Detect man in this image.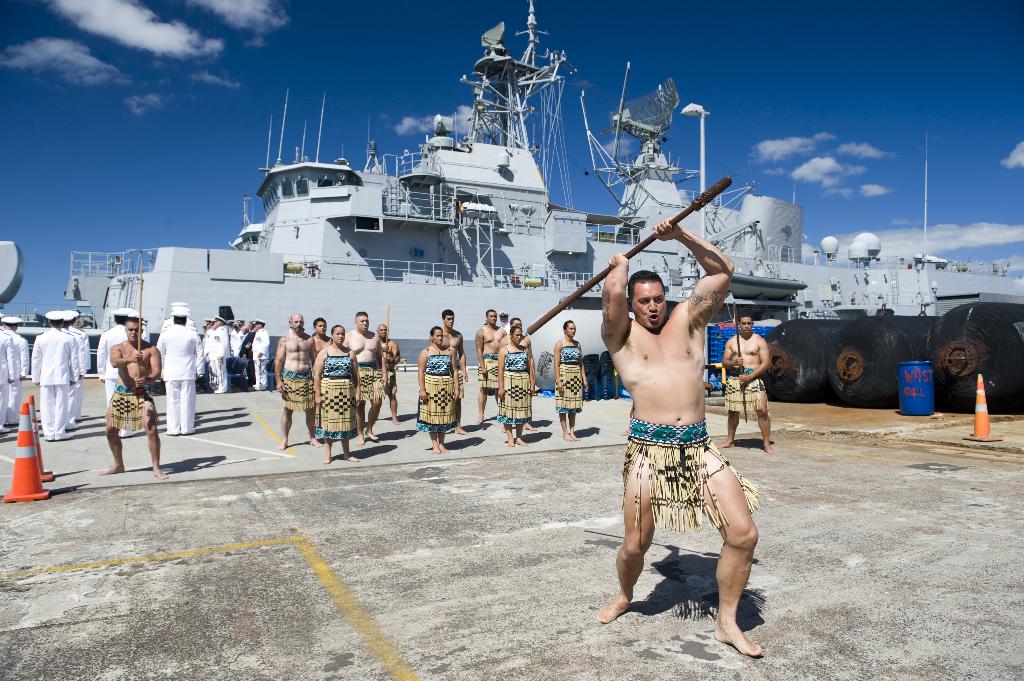
Detection: select_region(717, 315, 775, 454).
